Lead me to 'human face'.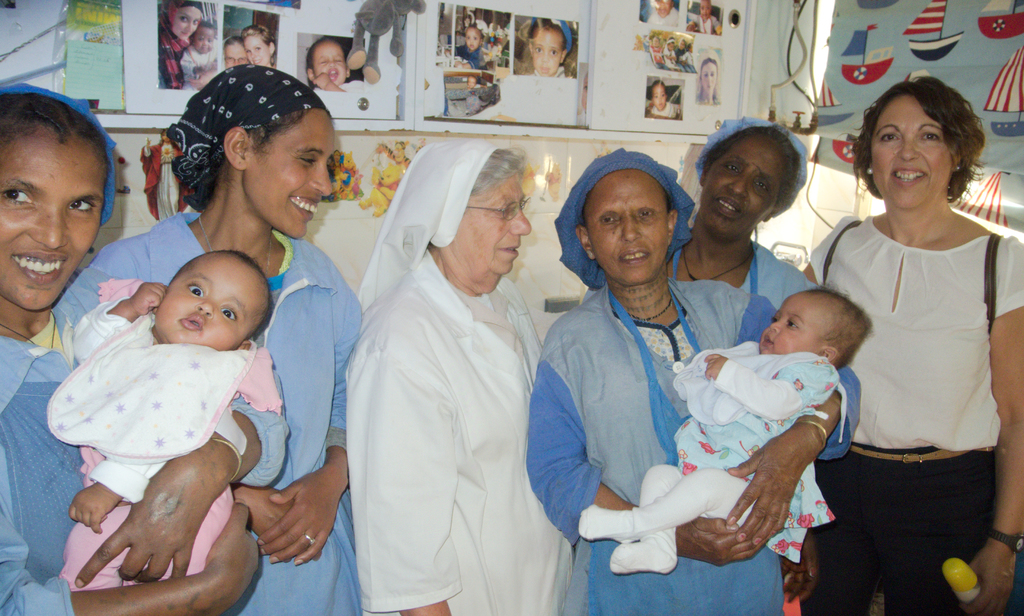
Lead to 452/170/531/269.
